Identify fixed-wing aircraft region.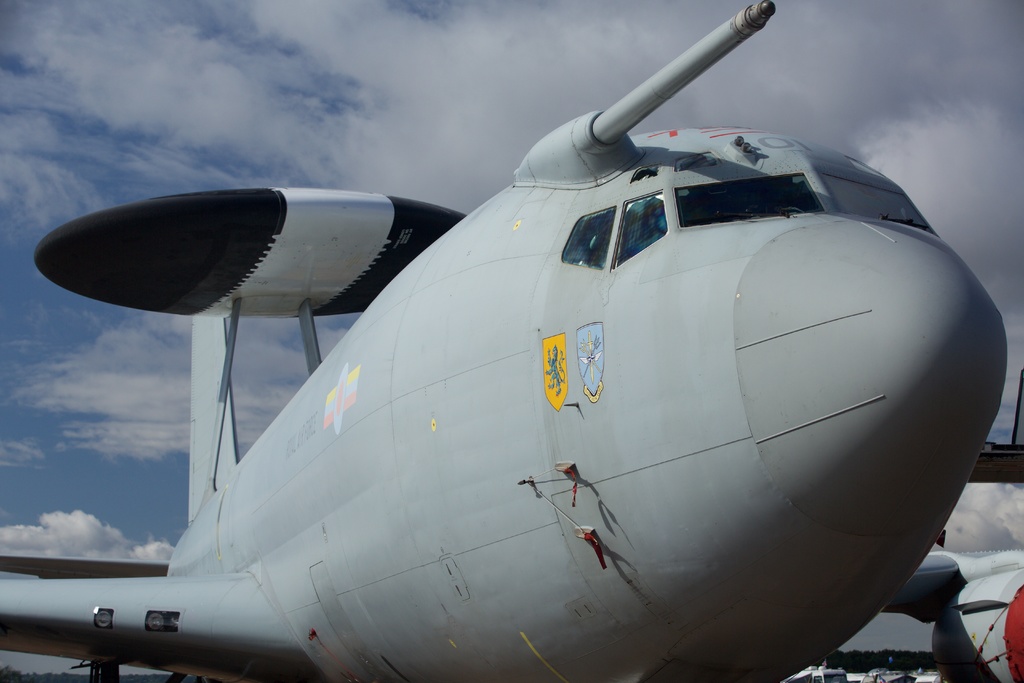
Region: select_region(0, 1, 1023, 682).
